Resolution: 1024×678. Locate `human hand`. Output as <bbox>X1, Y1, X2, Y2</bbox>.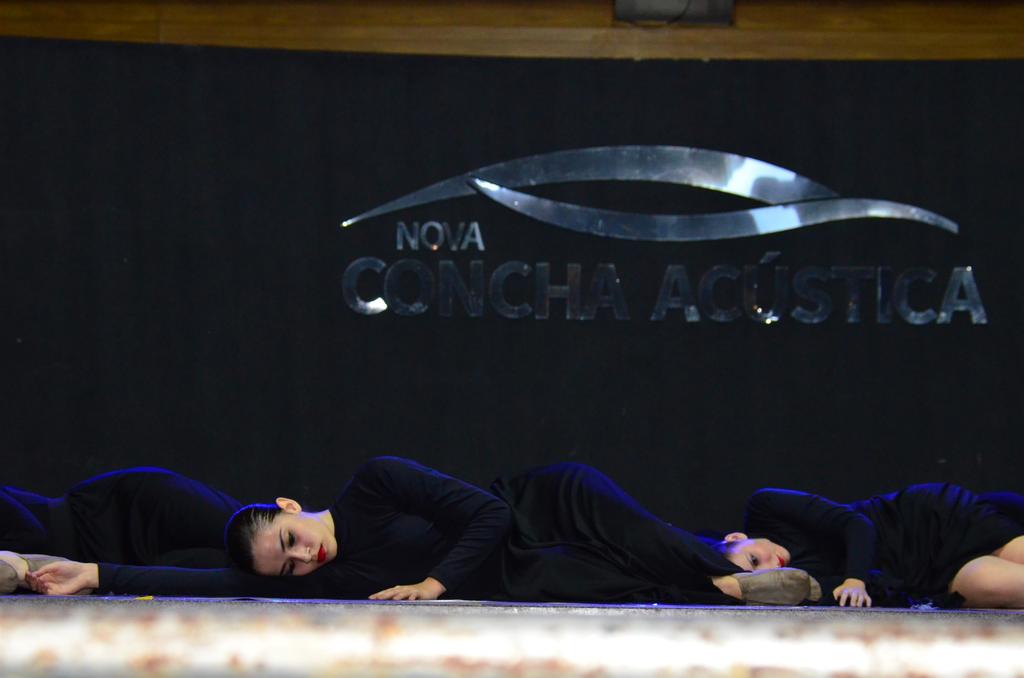
<bbox>833, 579, 872, 612</bbox>.
